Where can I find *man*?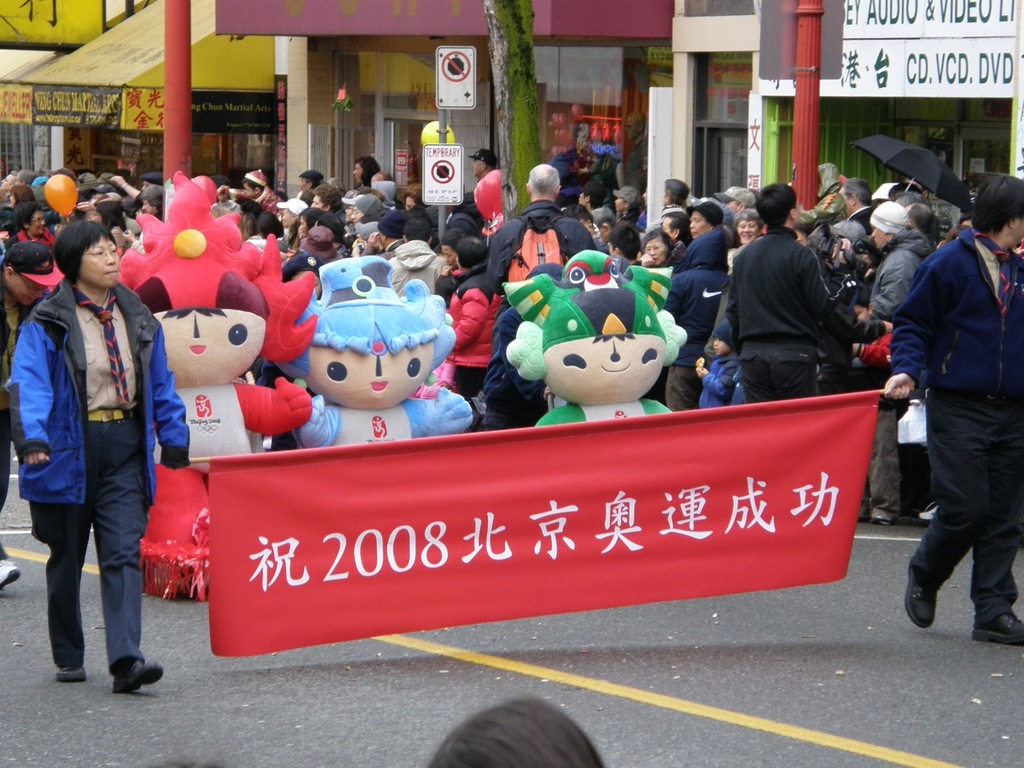
You can find it at bbox(725, 182, 861, 406).
